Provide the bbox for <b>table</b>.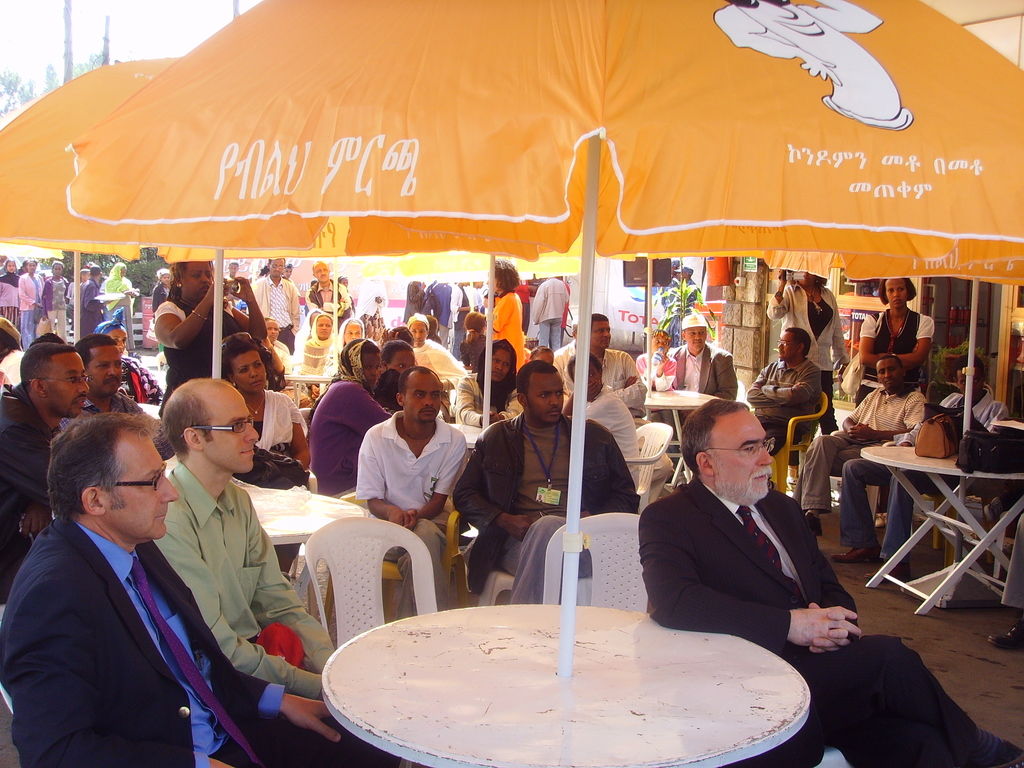
left=288, top=367, right=339, bottom=406.
